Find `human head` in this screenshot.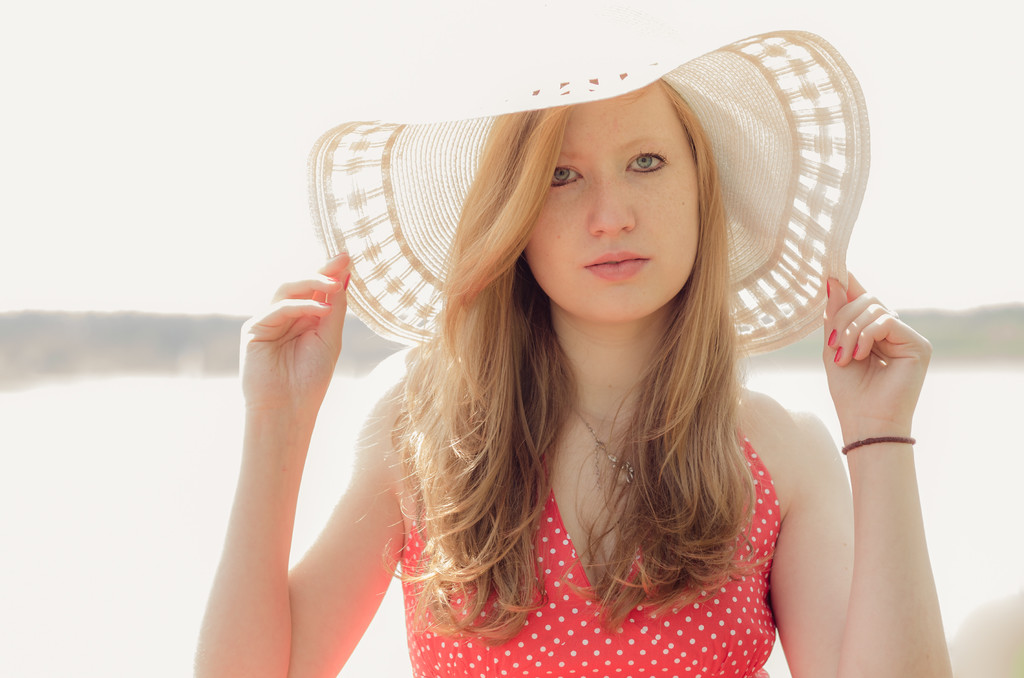
The bounding box for `human head` is 444:60:735:342.
